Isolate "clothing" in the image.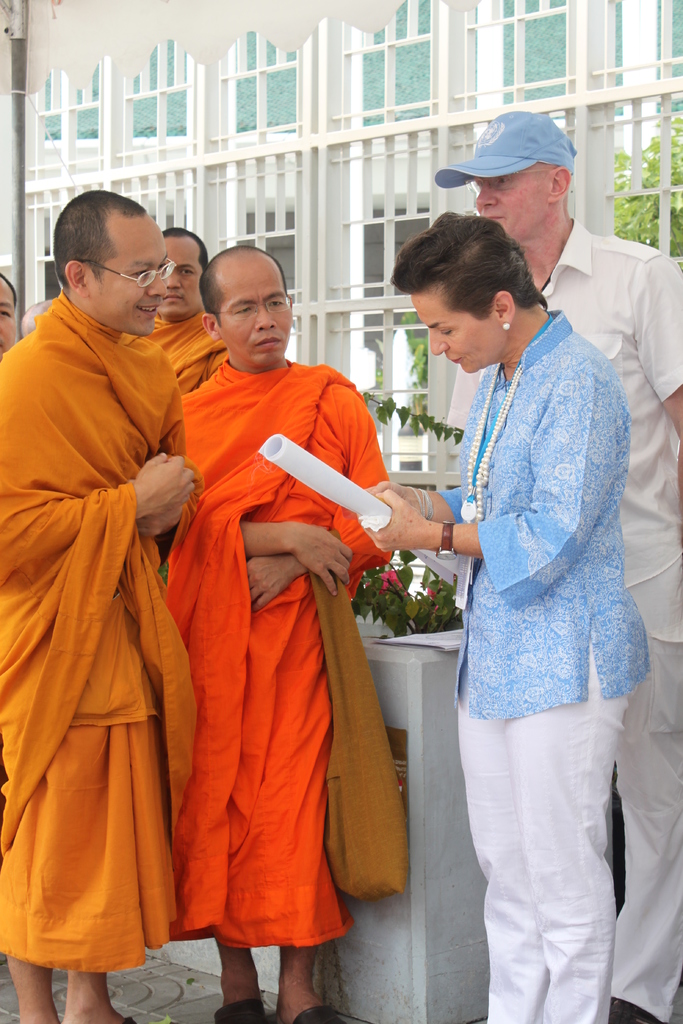
Isolated region: box=[446, 218, 682, 1023].
